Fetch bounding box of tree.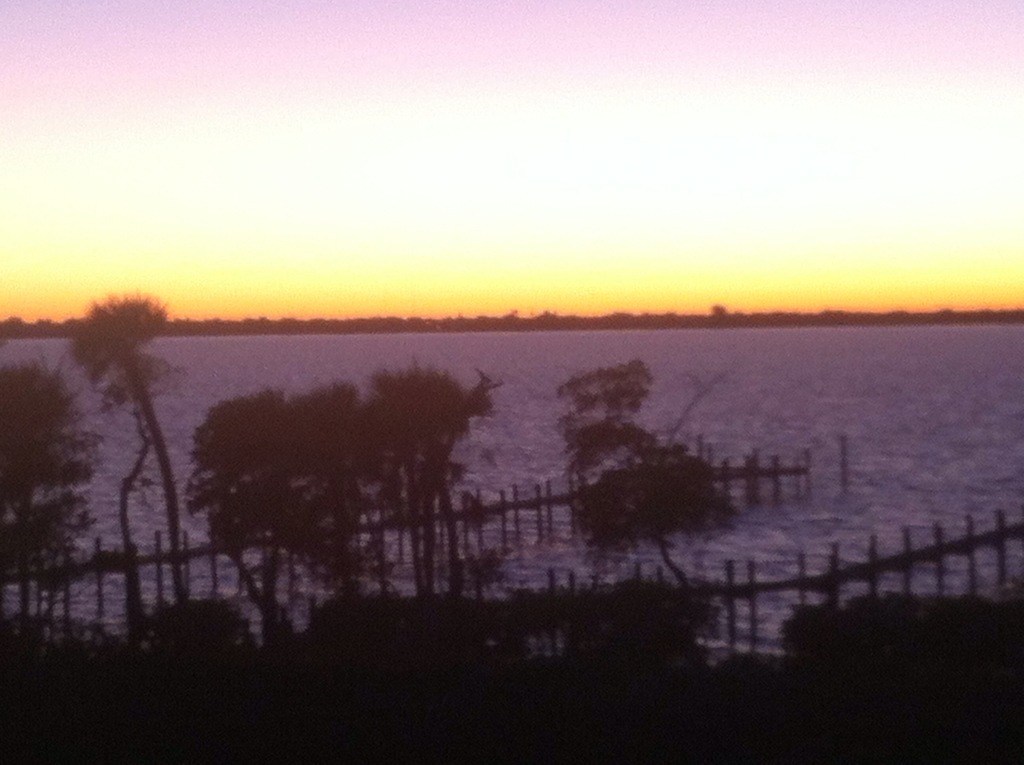
Bbox: 0,361,95,631.
